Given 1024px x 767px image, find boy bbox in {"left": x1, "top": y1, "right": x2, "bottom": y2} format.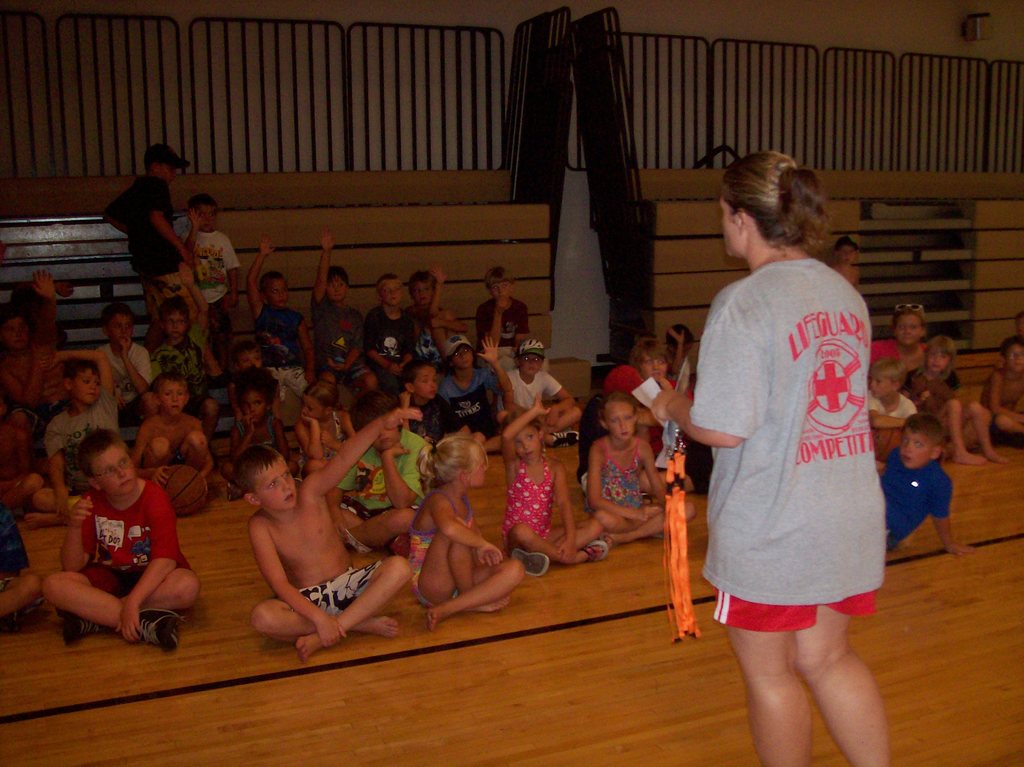
{"left": 325, "top": 389, "right": 426, "bottom": 551}.
